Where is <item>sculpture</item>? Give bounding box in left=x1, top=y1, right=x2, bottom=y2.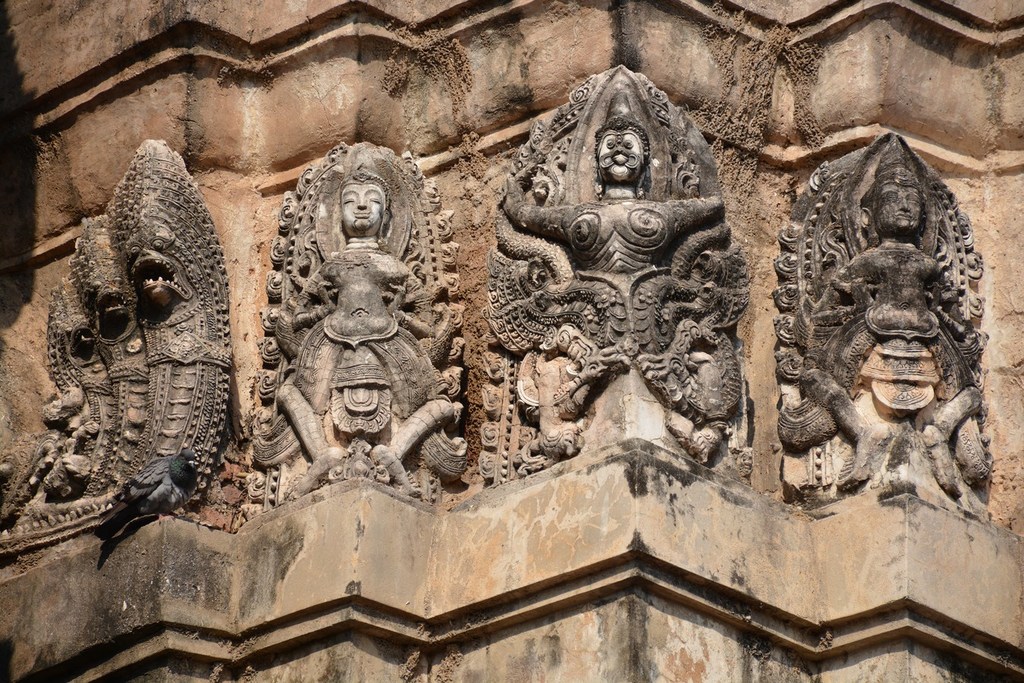
left=475, top=71, right=739, bottom=455.
